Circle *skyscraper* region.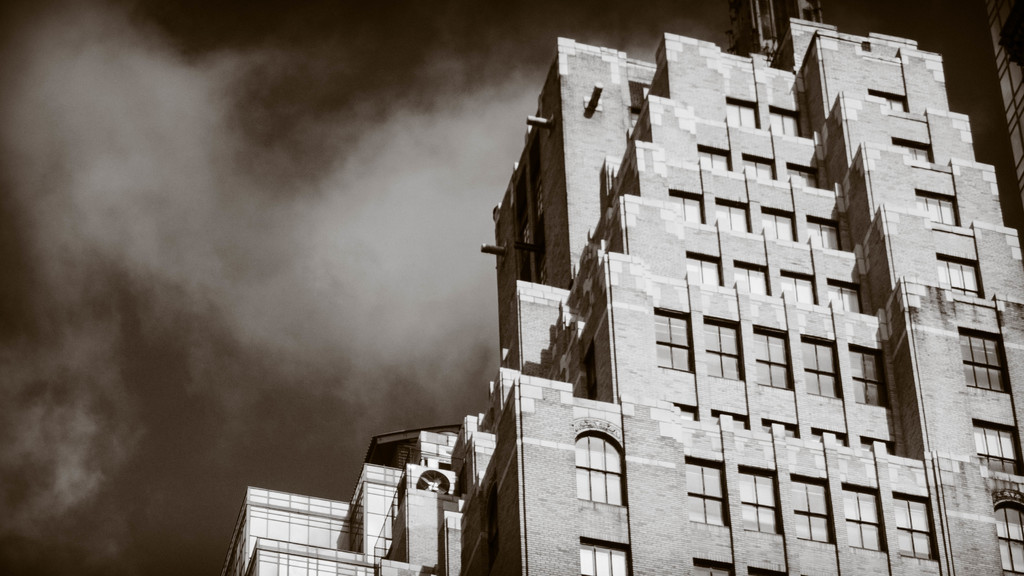
Region: detection(969, 0, 1023, 204).
